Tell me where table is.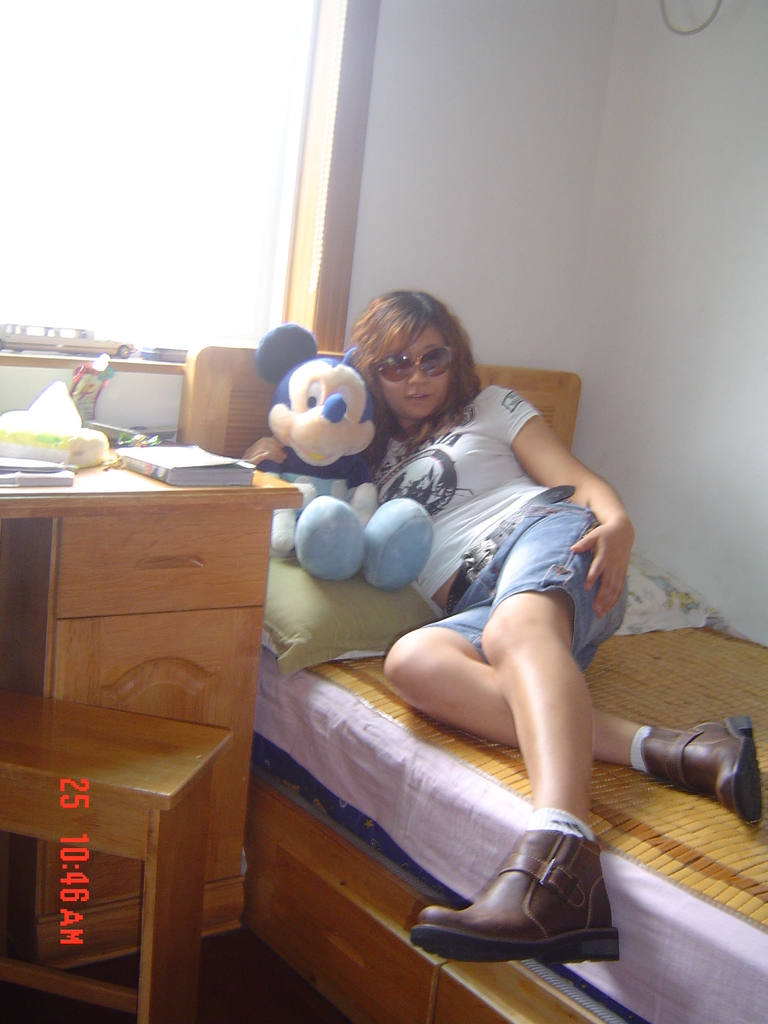
table is at left=0, top=401, right=298, bottom=897.
